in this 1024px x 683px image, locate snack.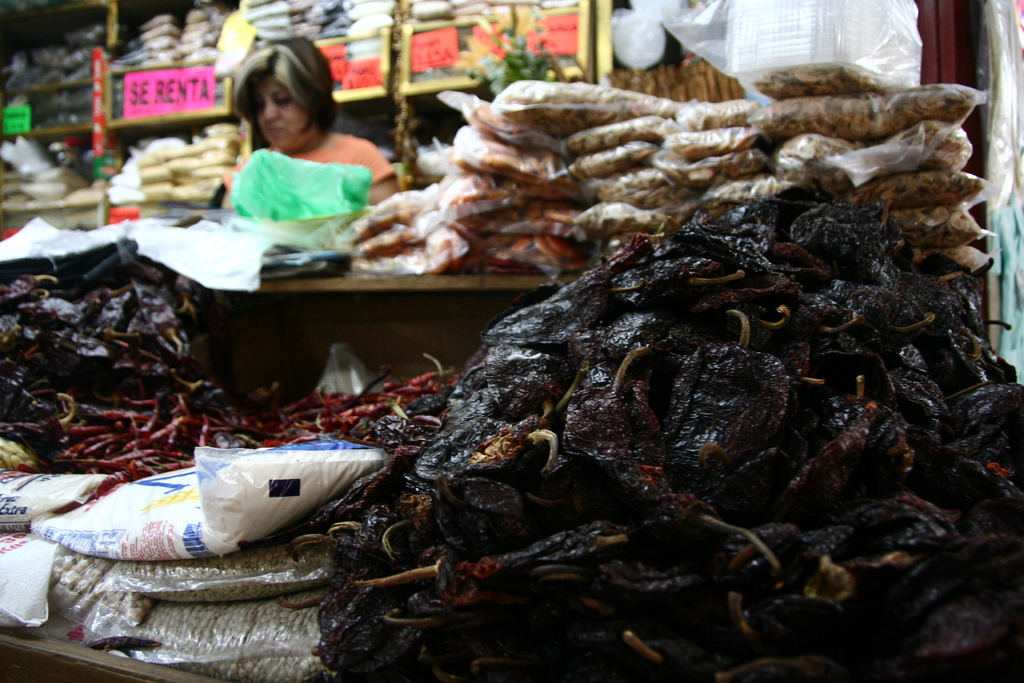
Bounding box: left=0, top=235, right=298, bottom=523.
